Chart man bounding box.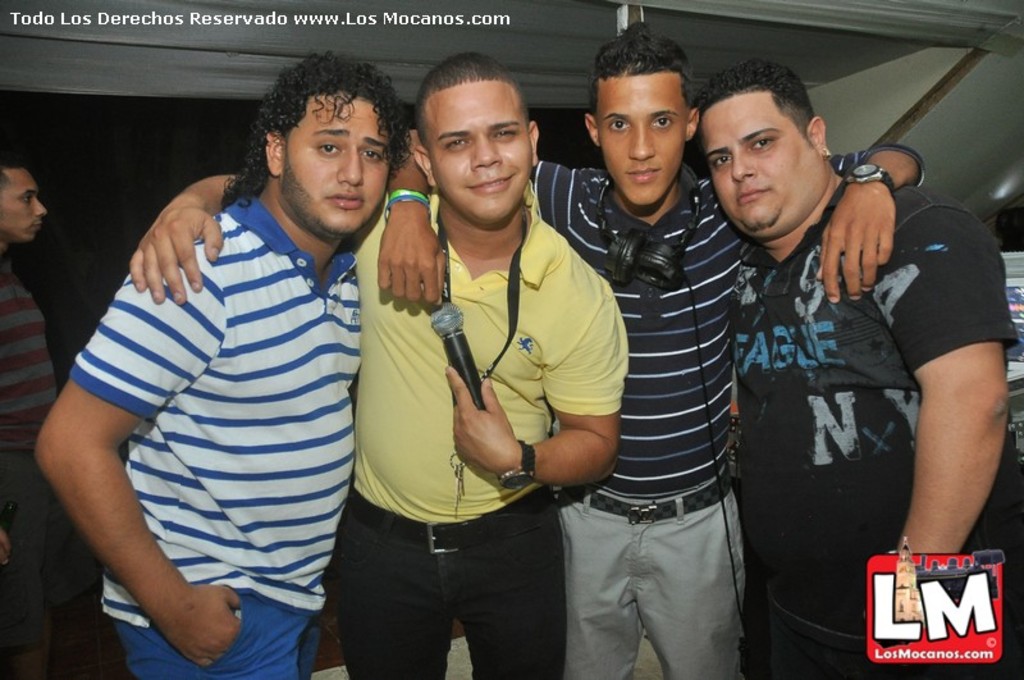
Charted: locate(698, 58, 1023, 679).
